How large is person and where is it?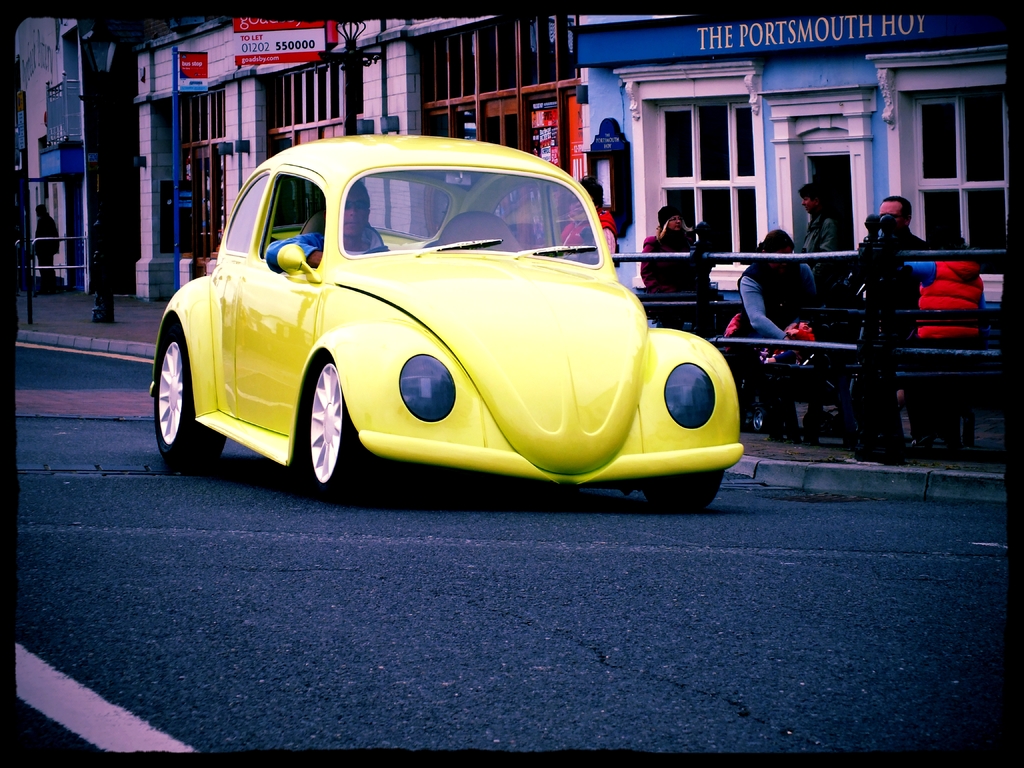
Bounding box: select_region(735, 227, 809, 364).
